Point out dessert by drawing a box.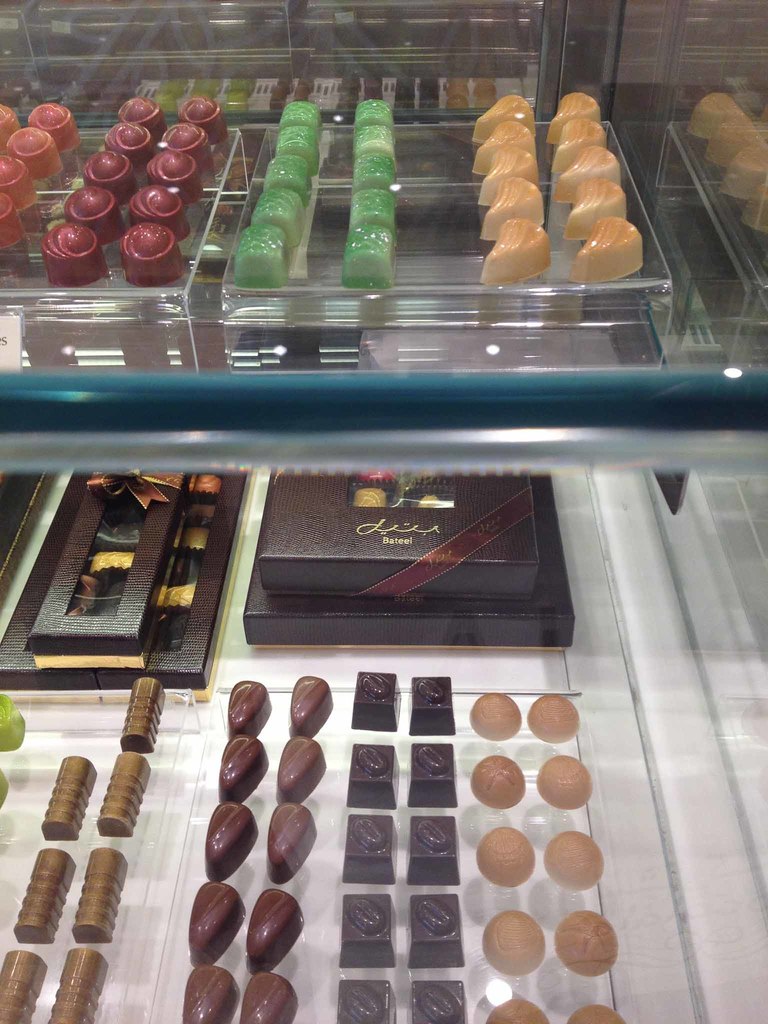
(704,116,760,165).
